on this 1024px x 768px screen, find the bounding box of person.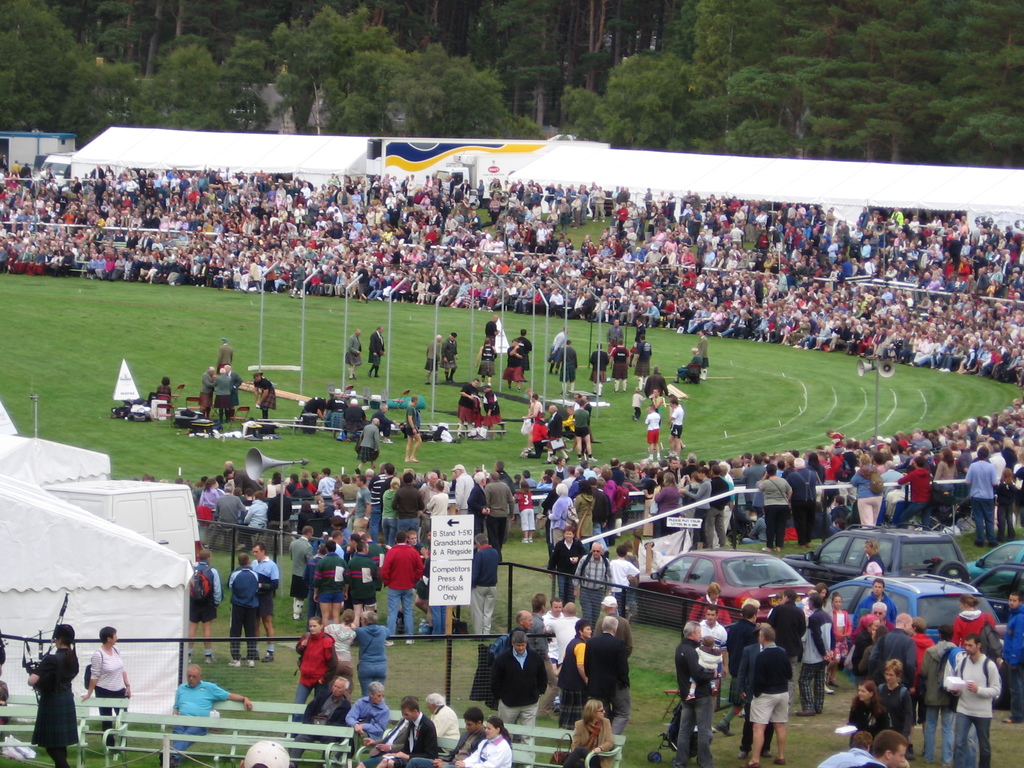
Bounding box: x1=551 y1=458 x2=570 y2=475.
